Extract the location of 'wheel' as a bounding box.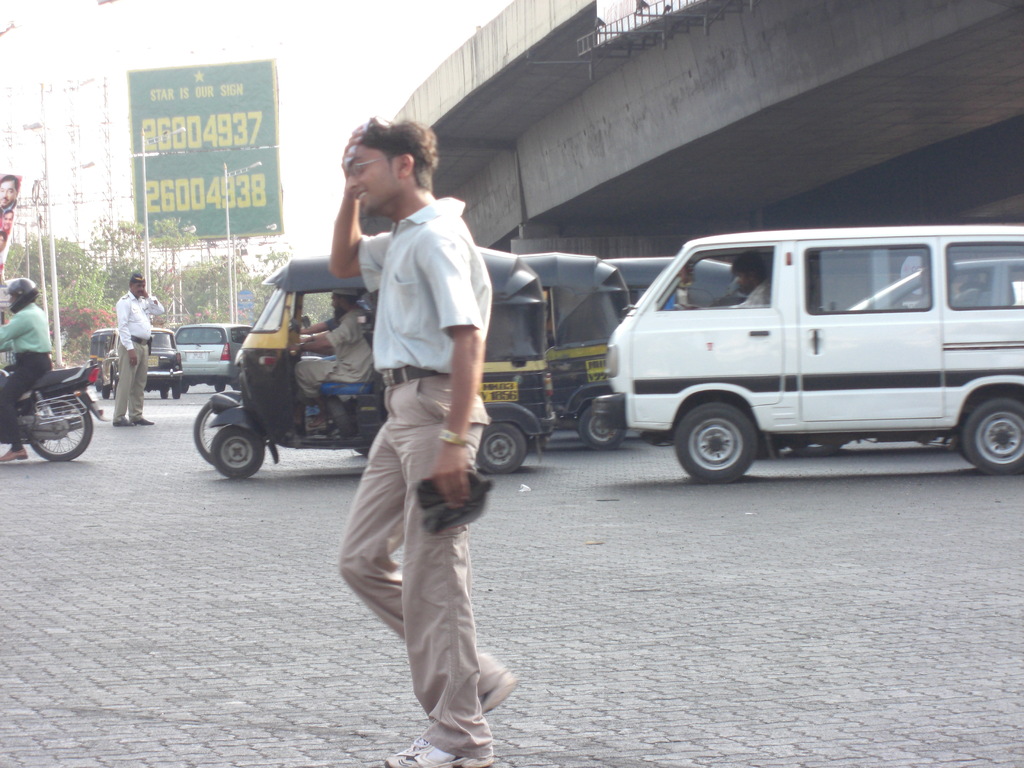
158/386/168/401.
